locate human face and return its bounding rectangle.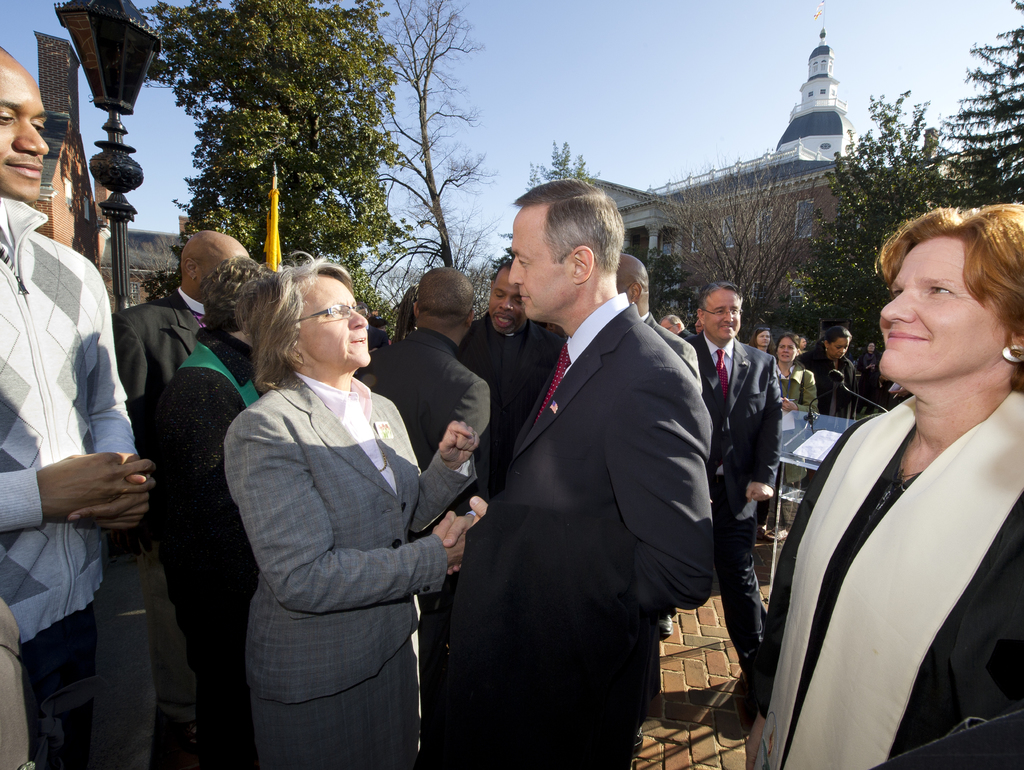
<bbox>508, 208, 578, 322</bbox>.
